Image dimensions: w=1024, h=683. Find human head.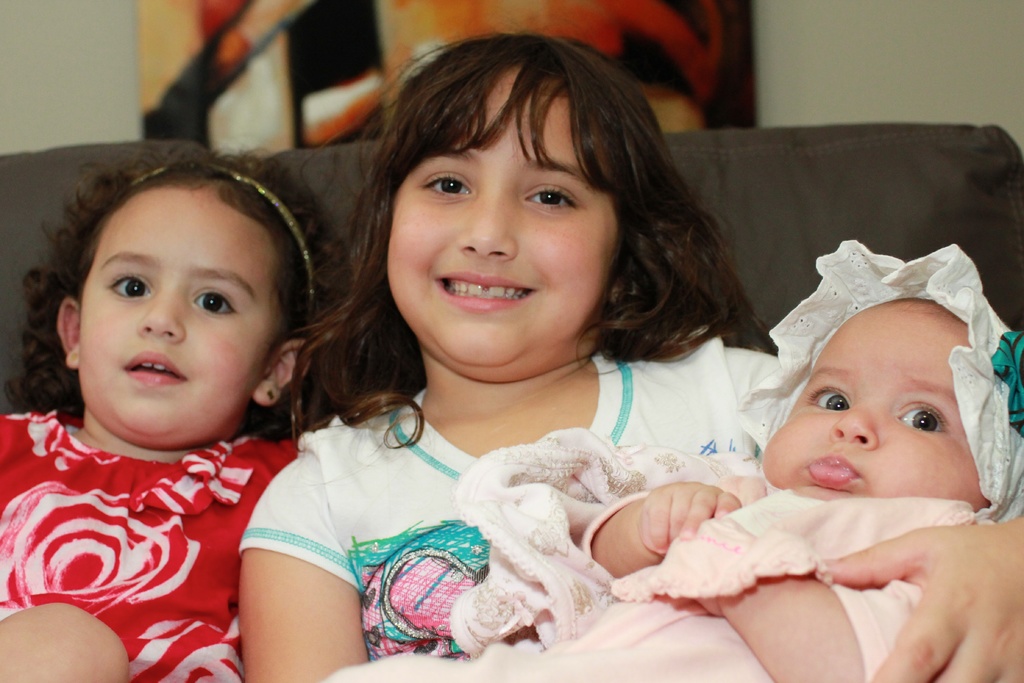
[391, 29, 661, 362].
